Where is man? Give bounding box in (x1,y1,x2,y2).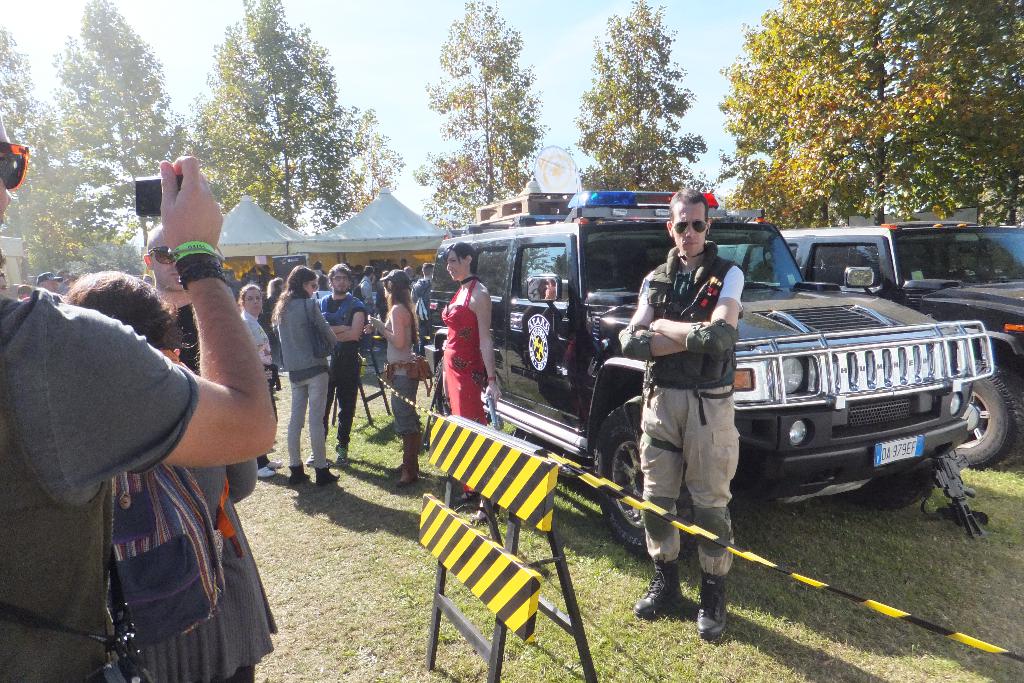
(360,265,378,314).
